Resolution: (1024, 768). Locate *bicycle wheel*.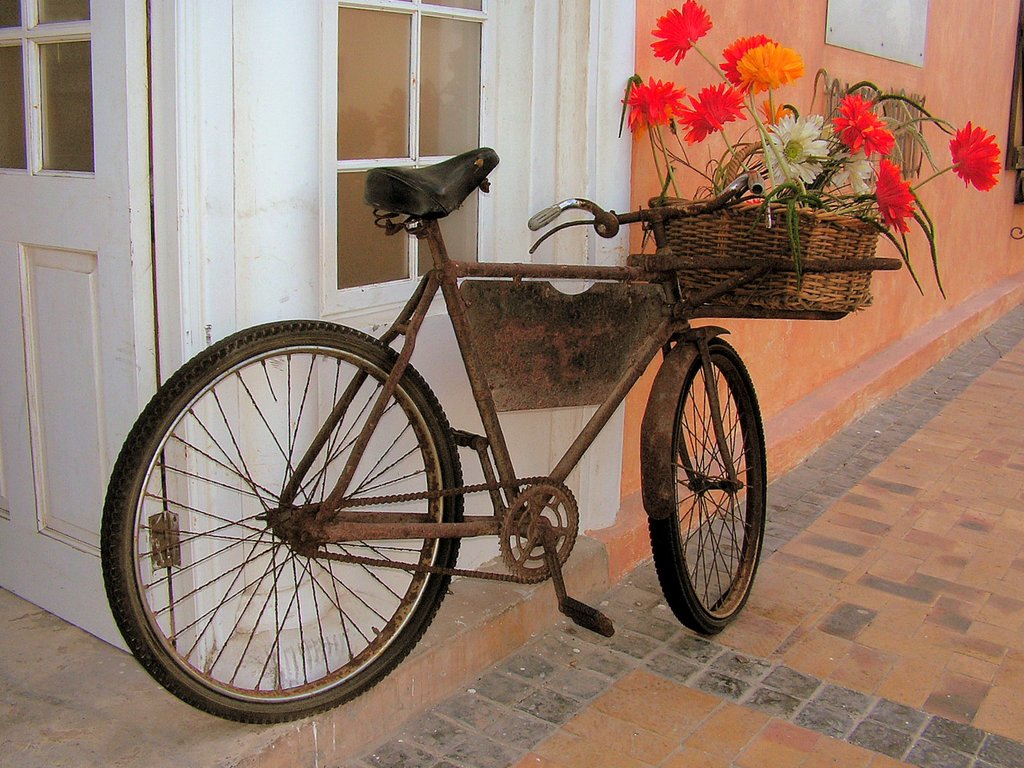
detection(646, 332, 765, 637).
